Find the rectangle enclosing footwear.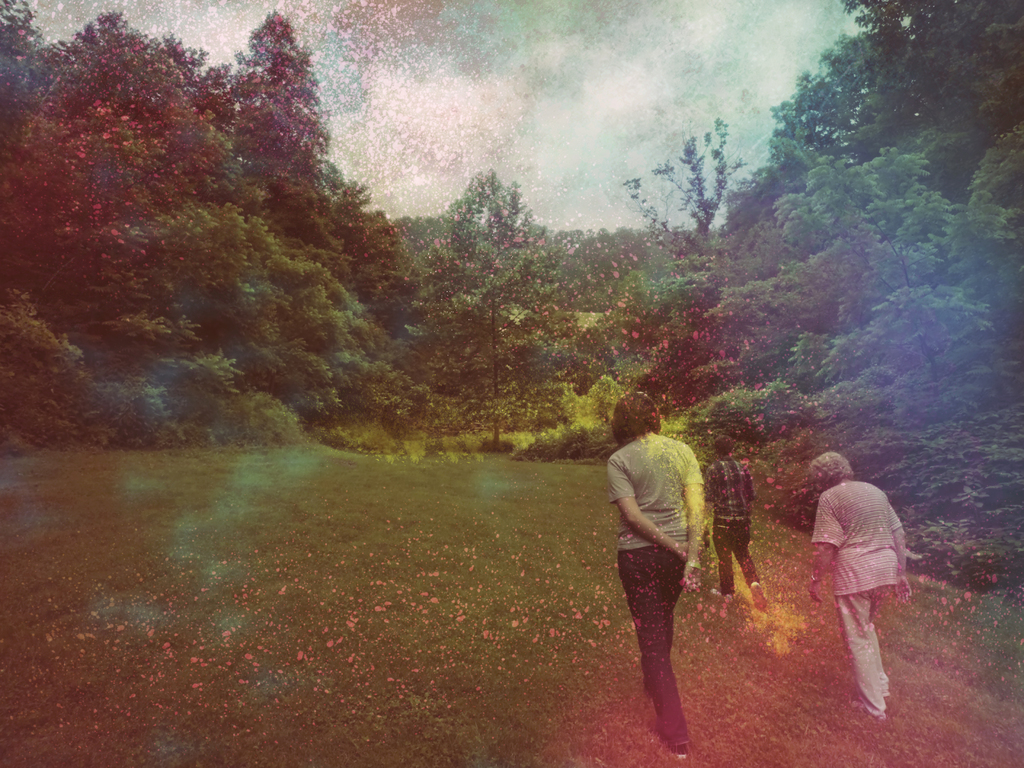
detection(749, 580, 769, 609).
